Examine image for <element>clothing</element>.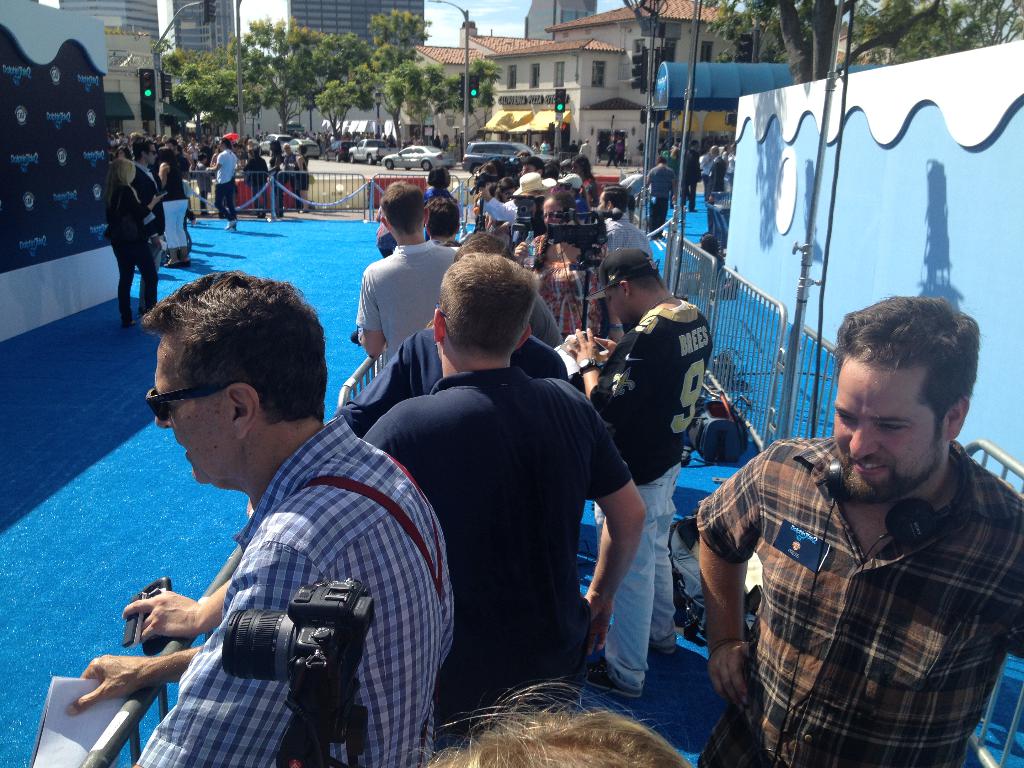
Examination result: BBox(101, 183, 157, 328).
